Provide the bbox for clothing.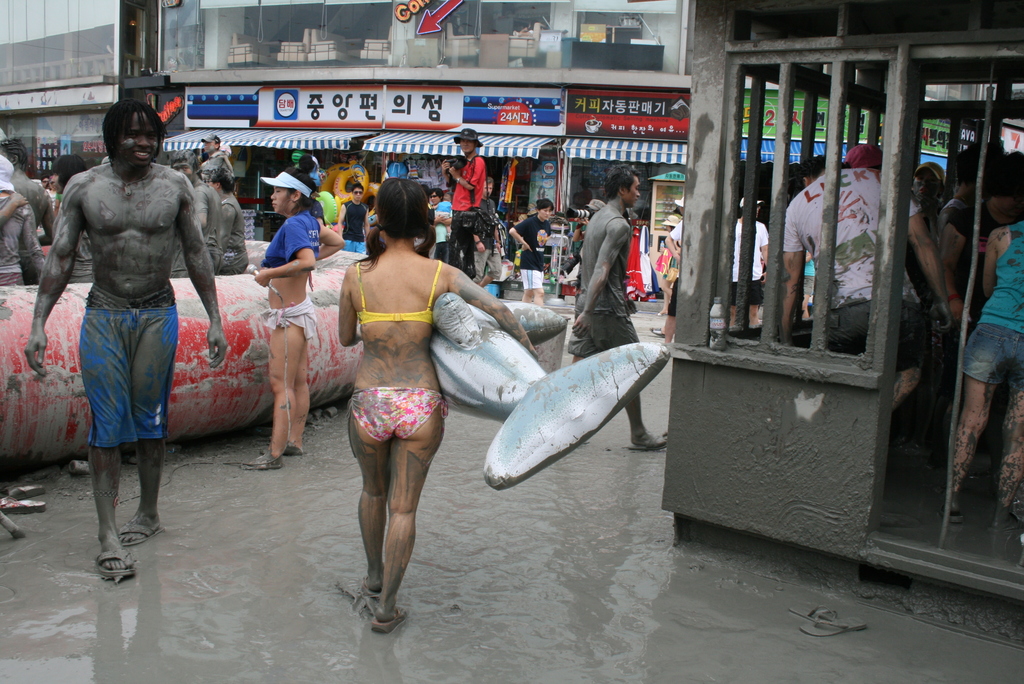
Rect(201, 151, 223, 179).
